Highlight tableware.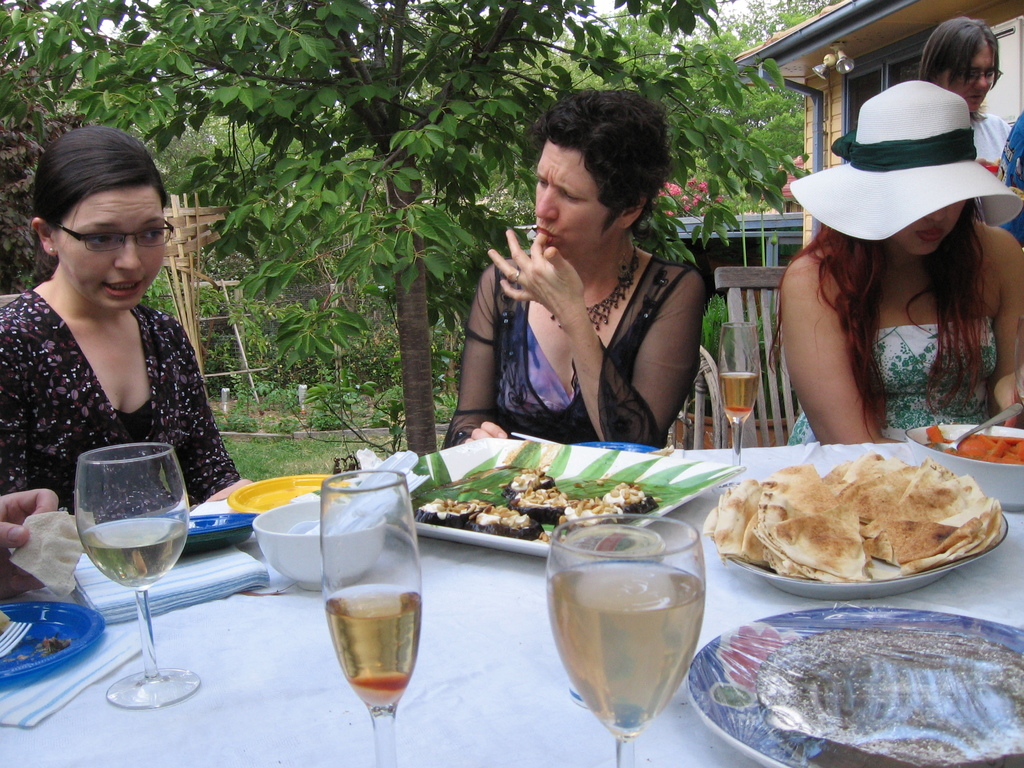
Highlighted region: 895, 413, 1023, 505.
